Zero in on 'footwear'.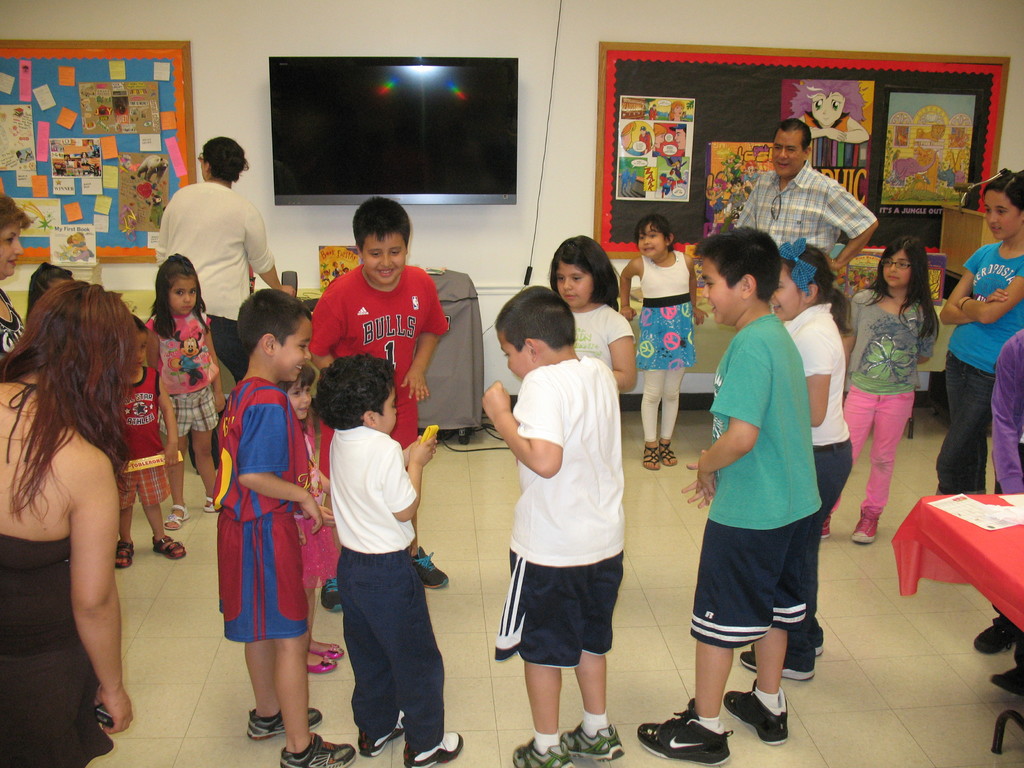
Zeroed in: <box>712,671,802,749</box>.
